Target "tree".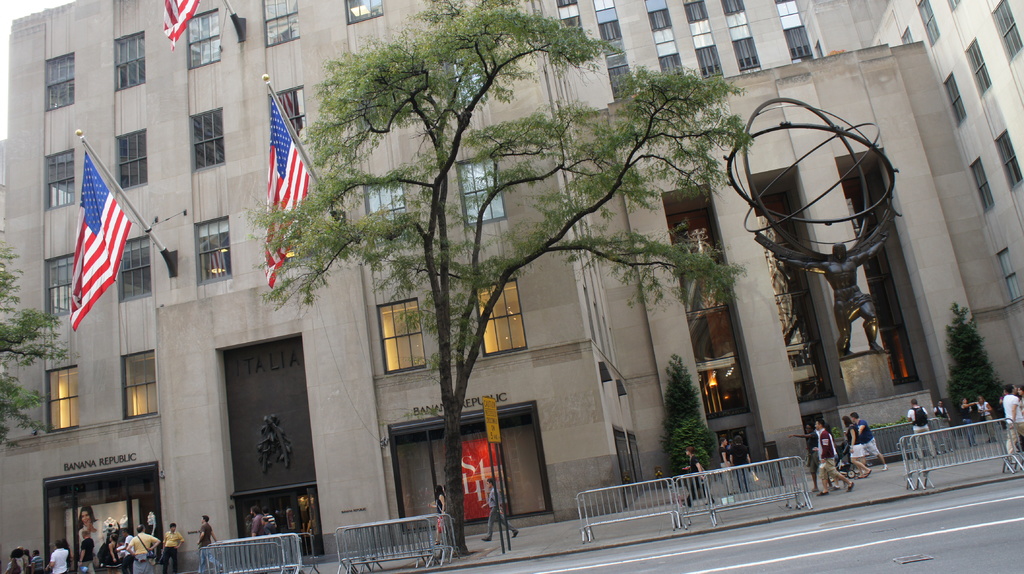
Target region: 944:302:1007:433.
